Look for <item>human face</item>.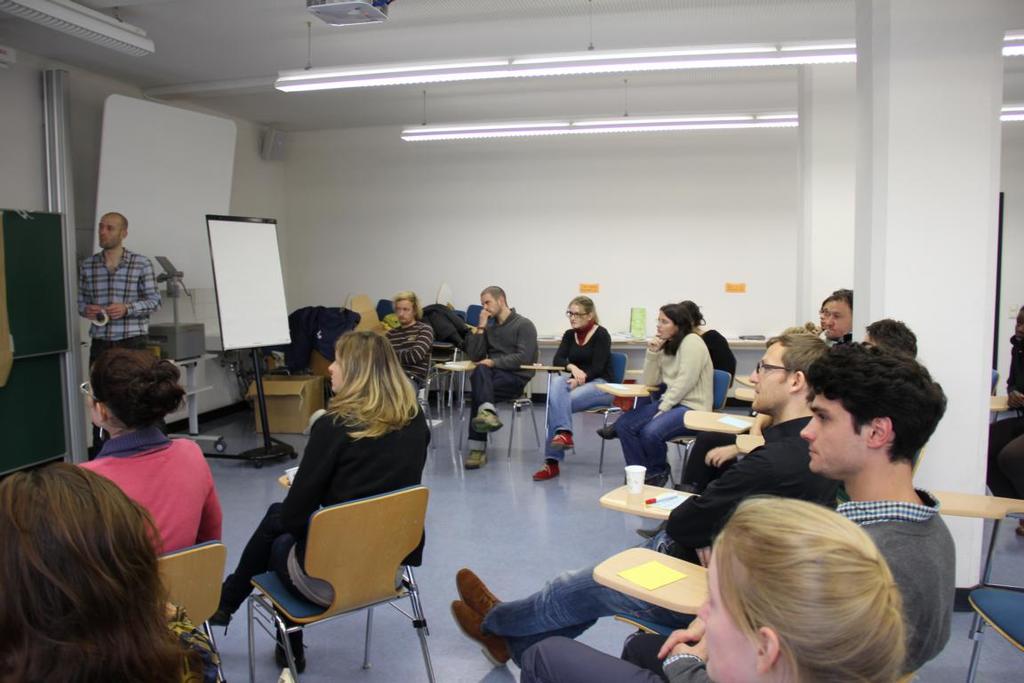
Found: pyautogui.locateOnScreen(652, 303, 678, 342).
